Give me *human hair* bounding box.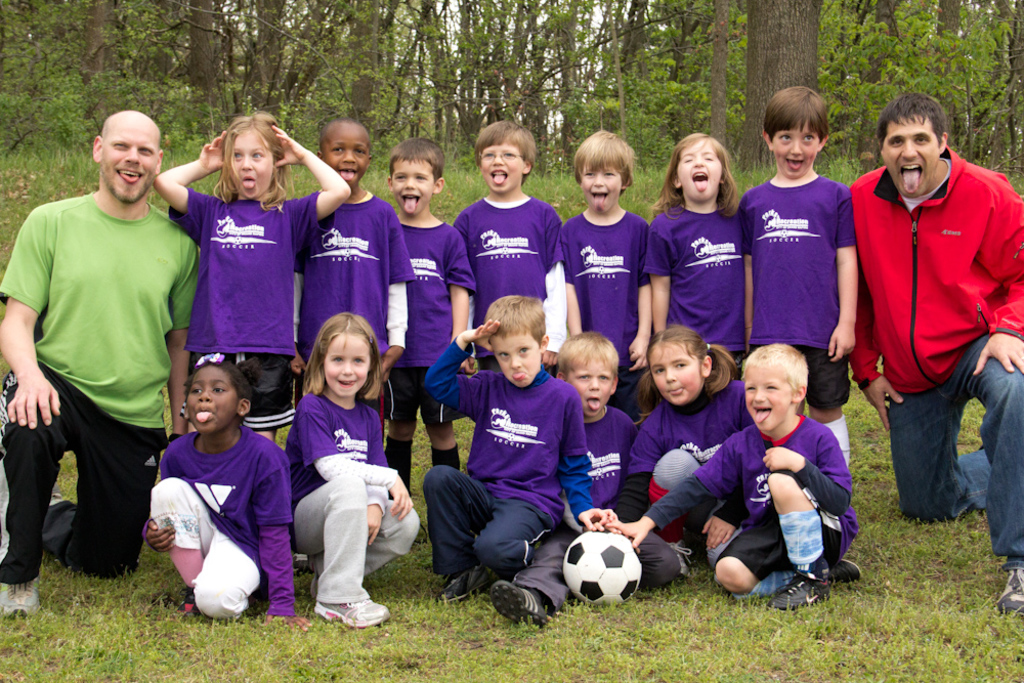
(left=303, top=310, right=383, bottom=399).
